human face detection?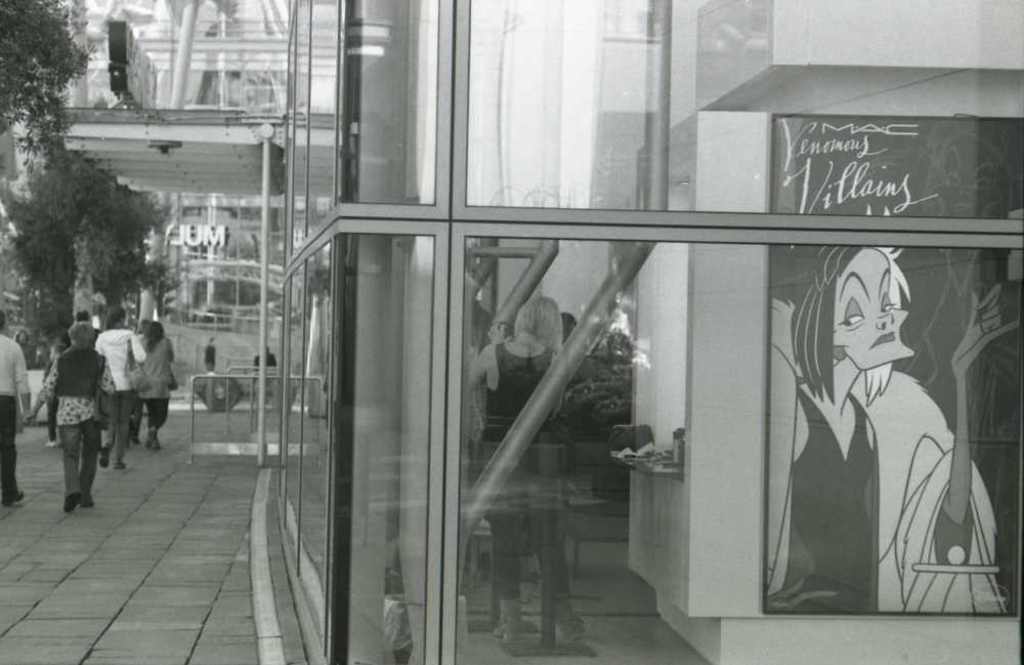
<box>833,247,916,371</box>
